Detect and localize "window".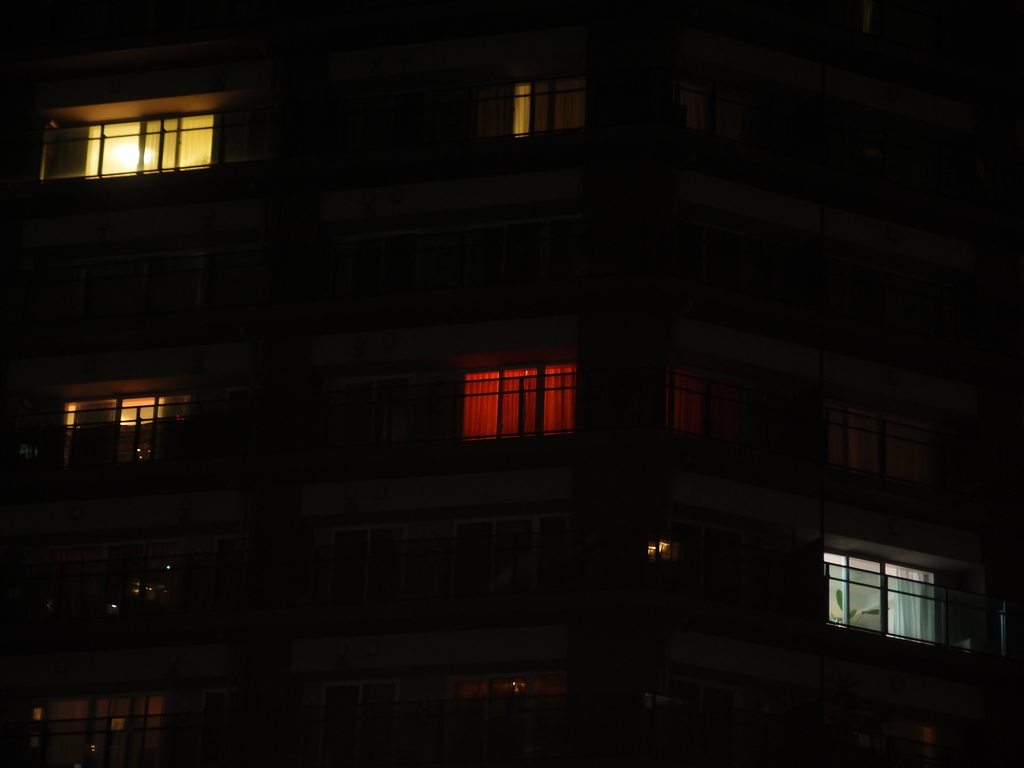
Localized at [812,380,949,496].
